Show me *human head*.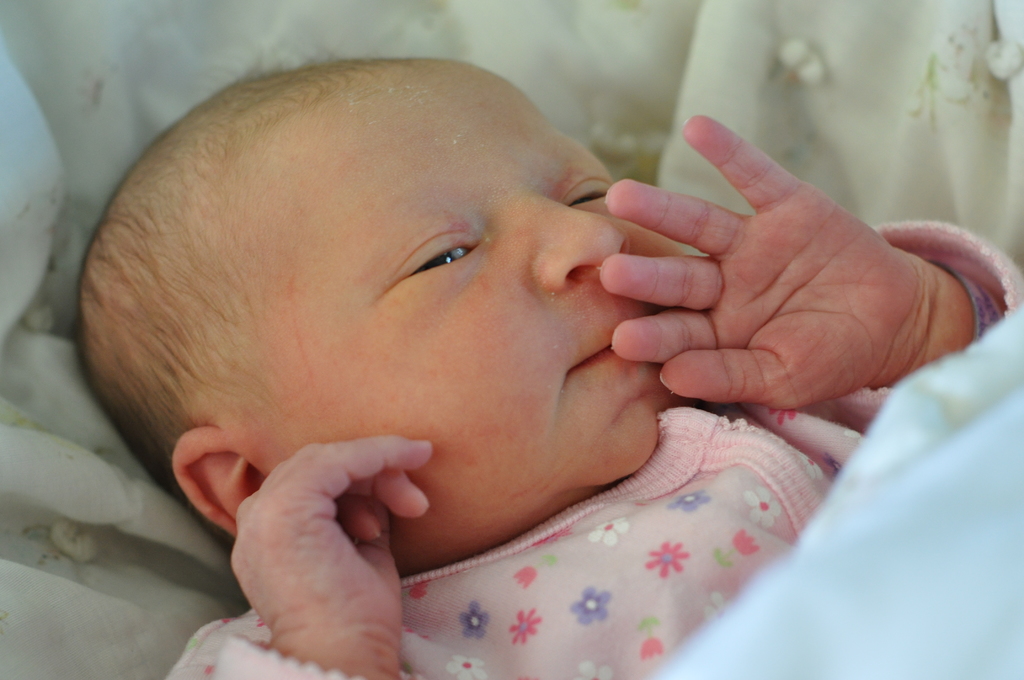
*human head* is here: bbox=[84, 70, 673, 505].
